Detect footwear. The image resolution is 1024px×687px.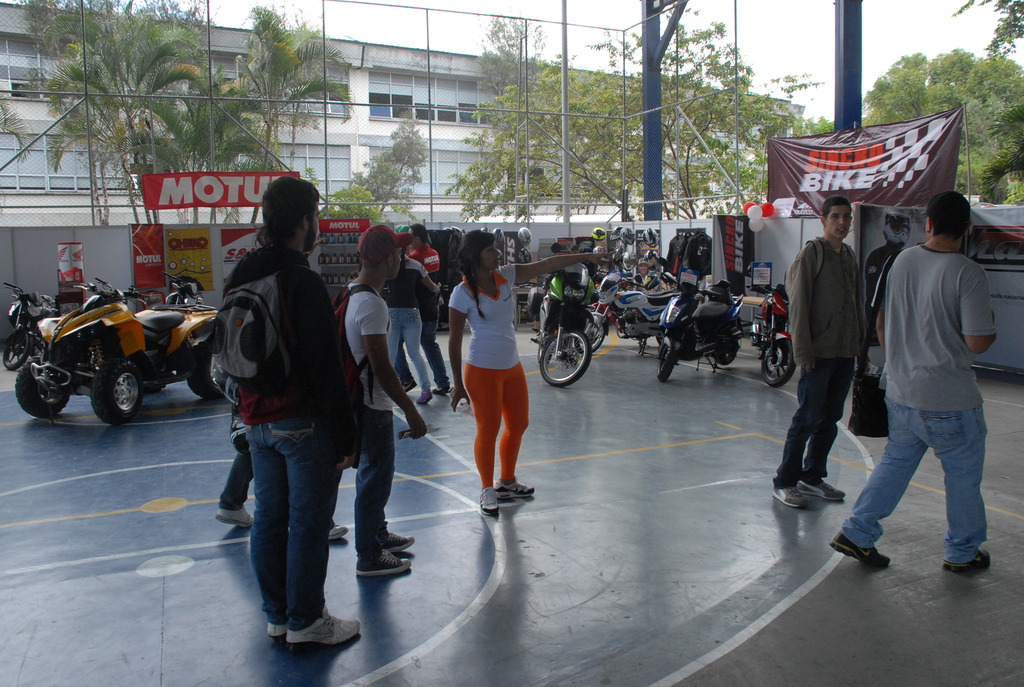
(495,475,535,500).
